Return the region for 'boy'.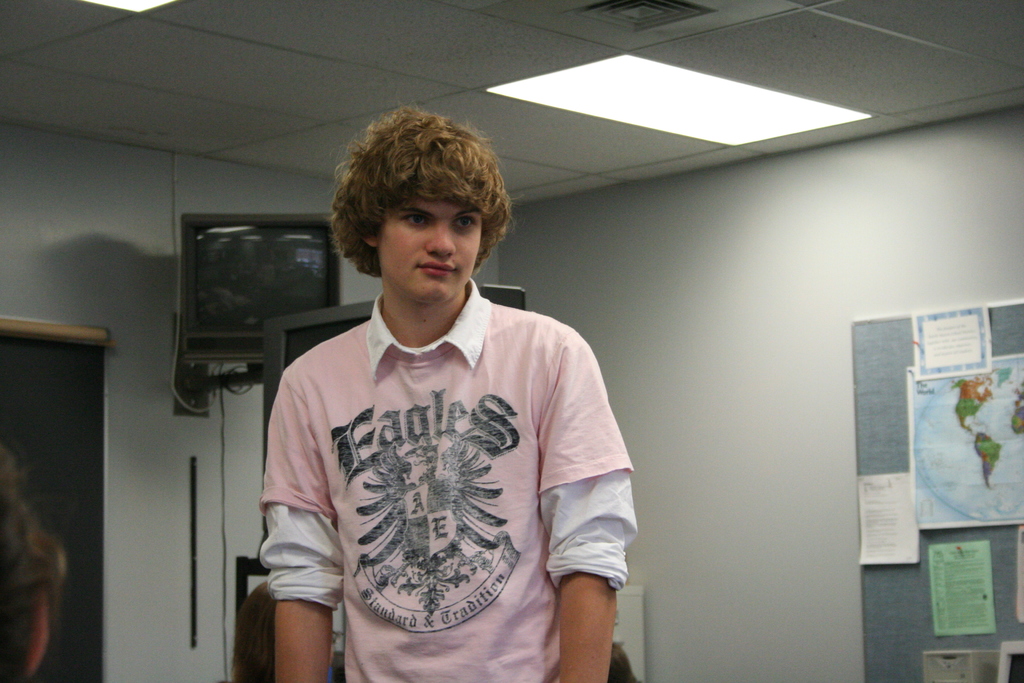
x1=276, y1=133, x2=612, y2=682.
